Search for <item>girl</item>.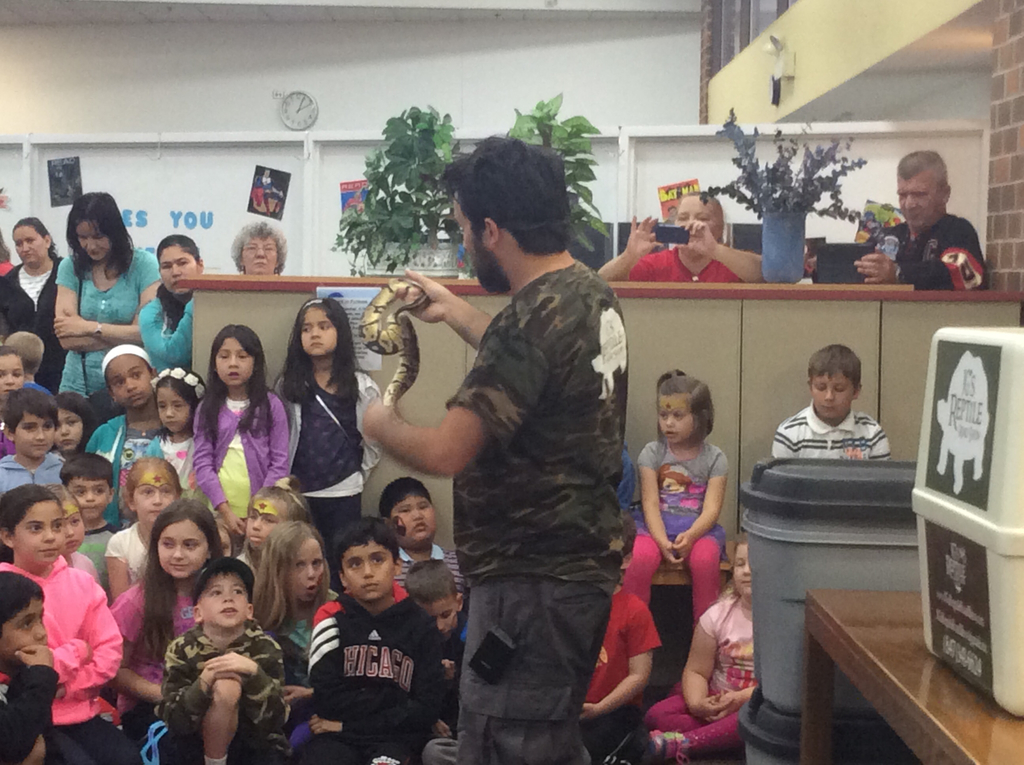
Found at <bbox>154, 369, 210, 495</bbox>.
